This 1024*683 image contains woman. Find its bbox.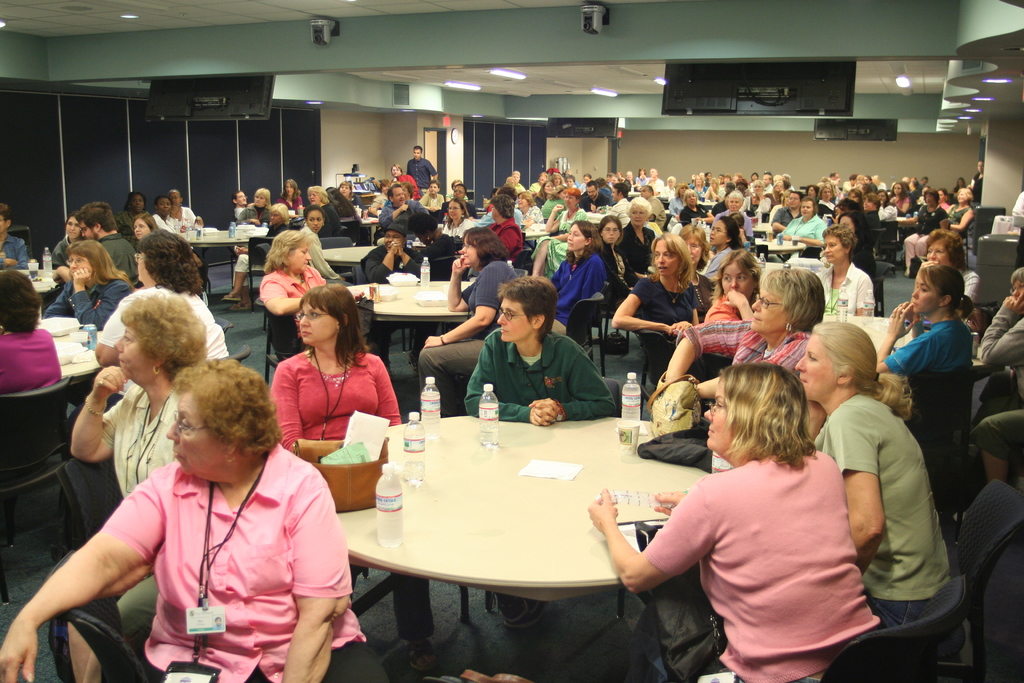
[left=800, top=318, right=951, bottom=678].
